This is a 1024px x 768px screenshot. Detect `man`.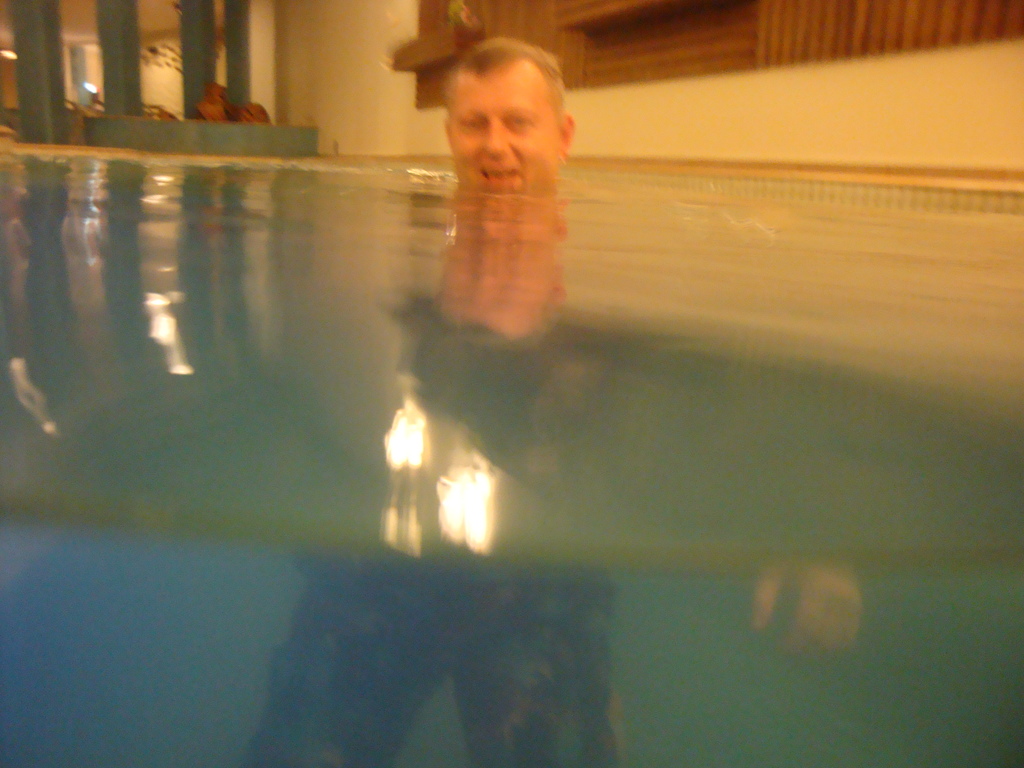
241,38,864,767.
